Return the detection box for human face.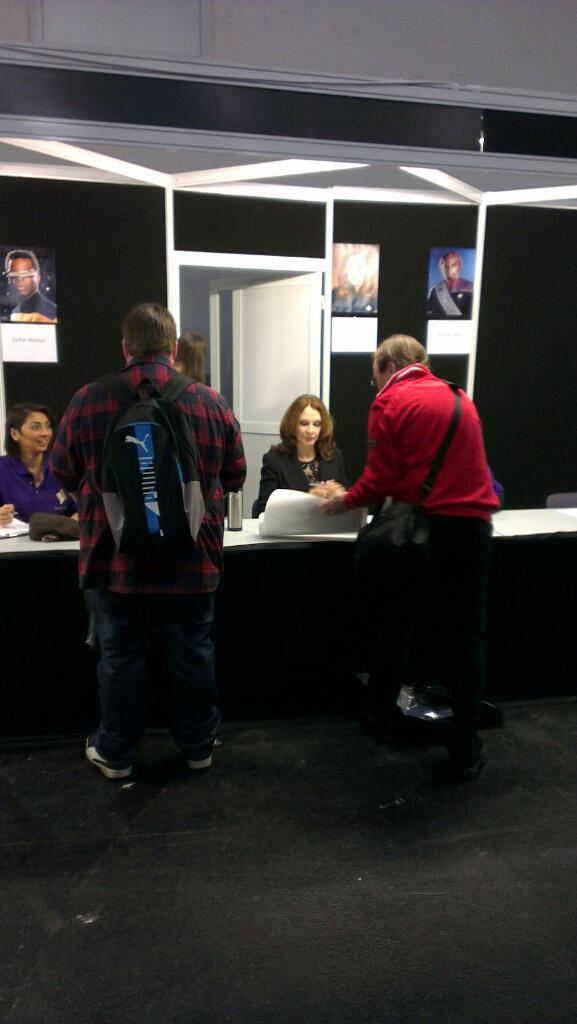
{"left": 298, "top": 405, "right": 327, "bottom": 446}.
